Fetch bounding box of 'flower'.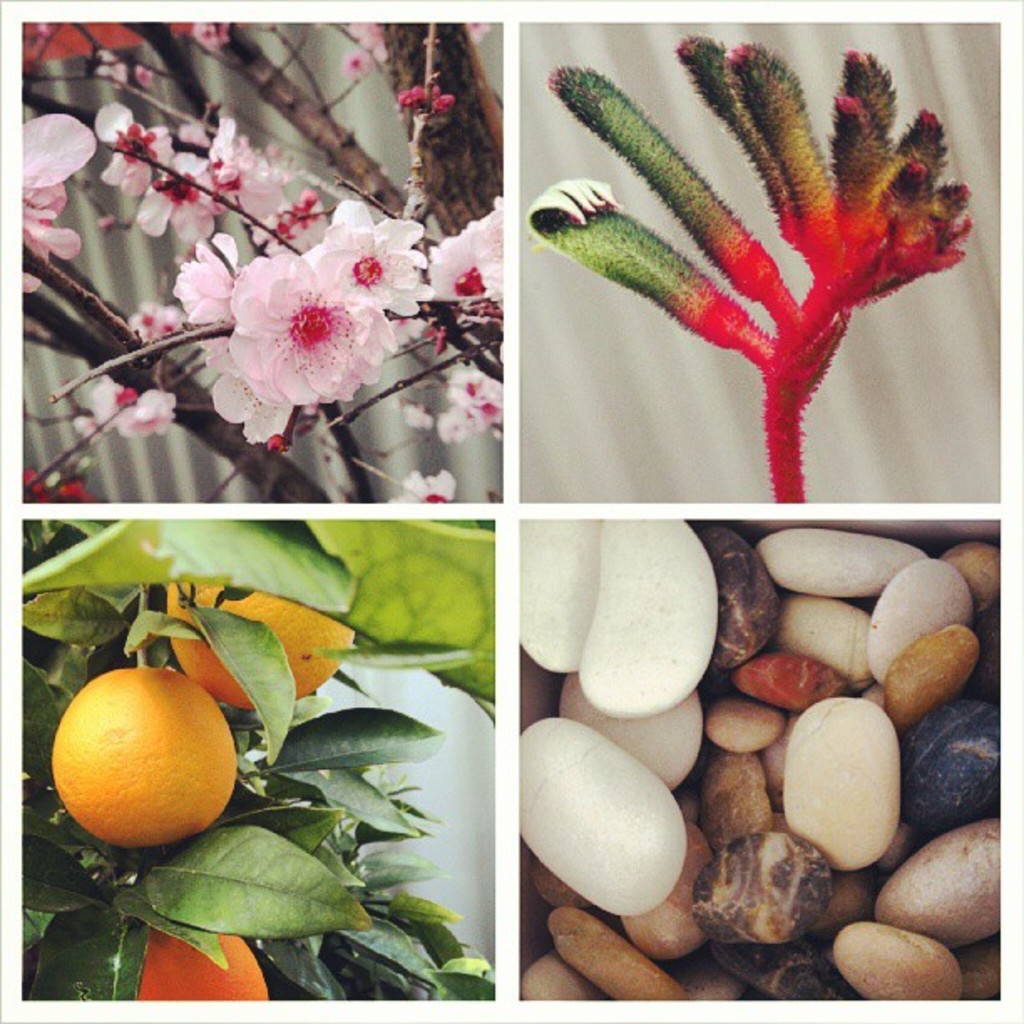
Bbox: 141,152,224,238.
